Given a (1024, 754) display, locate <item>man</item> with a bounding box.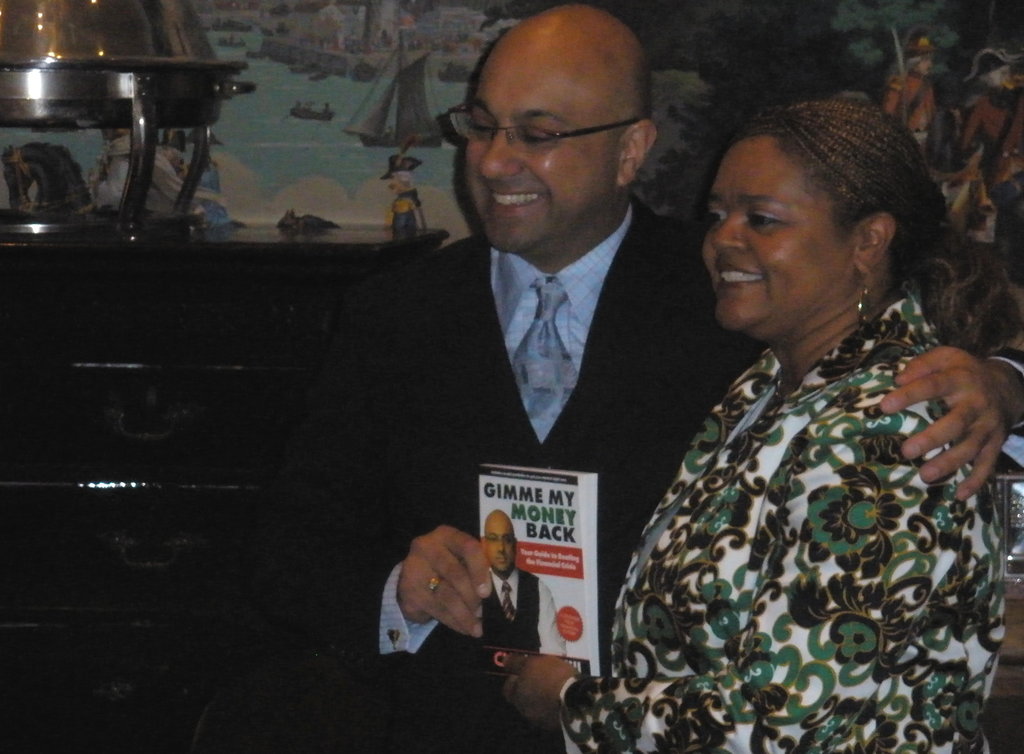
Located: x1=223, y1=7, x2=1023, y2=753.
